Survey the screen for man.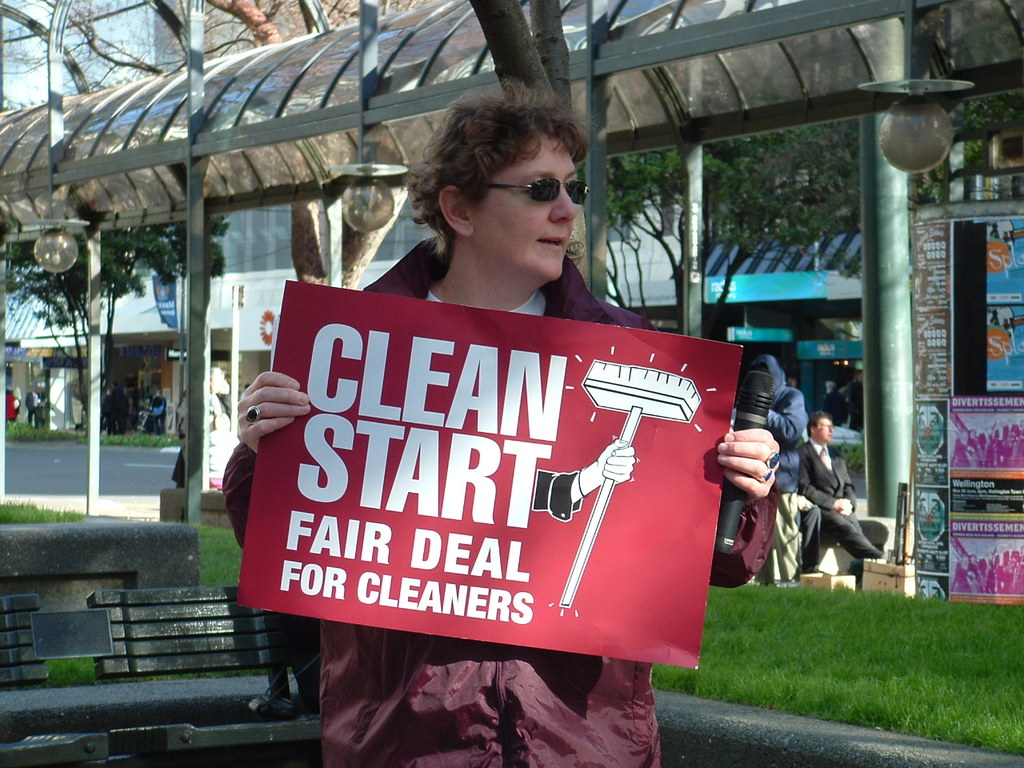
Survey found: 22,382,46,428.
